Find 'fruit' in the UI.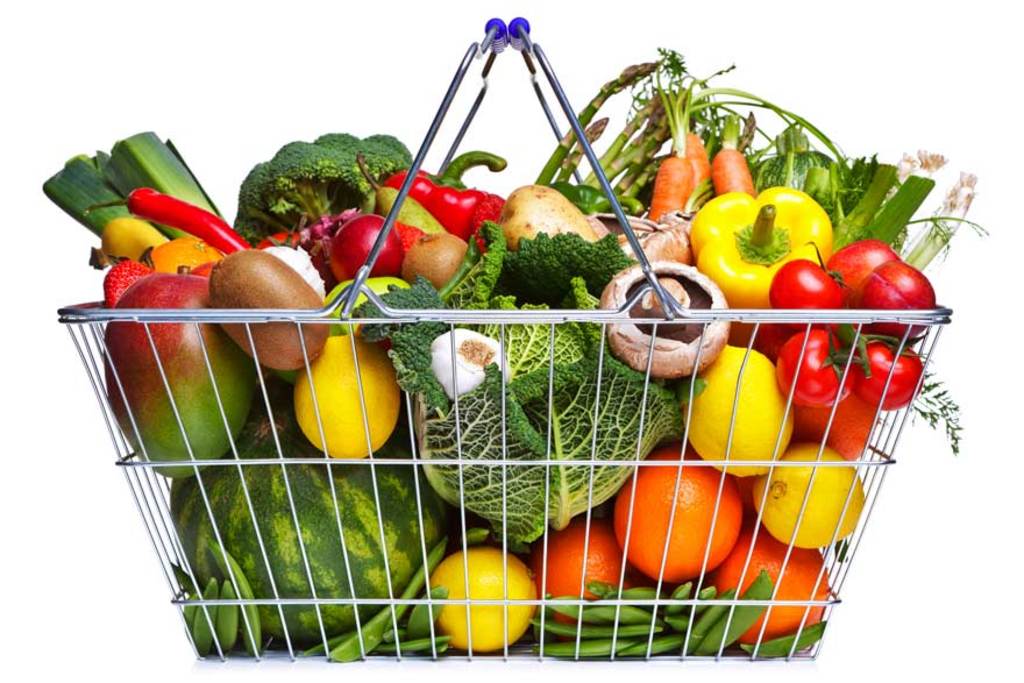
UI element at BBox(759, 442, 870, 542).
